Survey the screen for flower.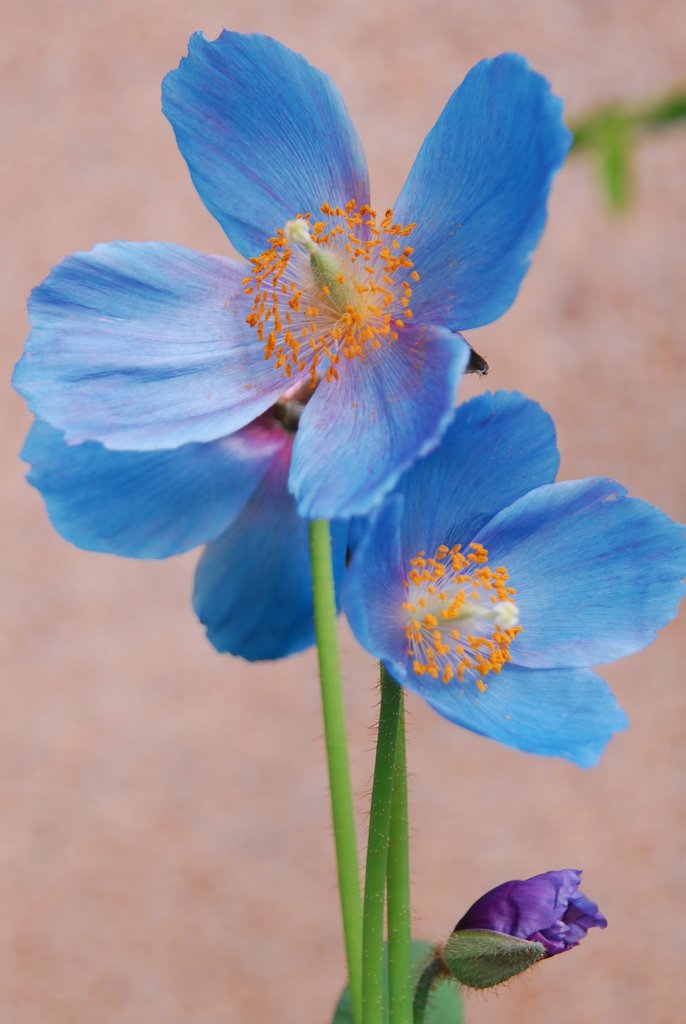
Survey found: (left=453, top=870, right=610, bottom=964).
